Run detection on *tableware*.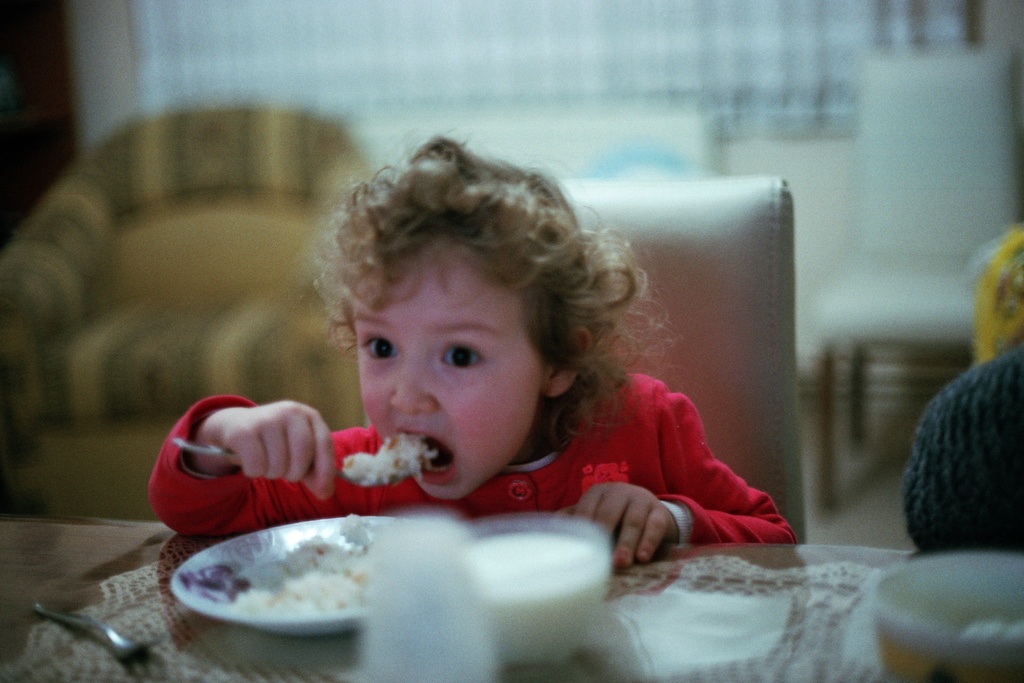
Result: pyautogui.locateOnScreen(472, 512, 616, 666).
